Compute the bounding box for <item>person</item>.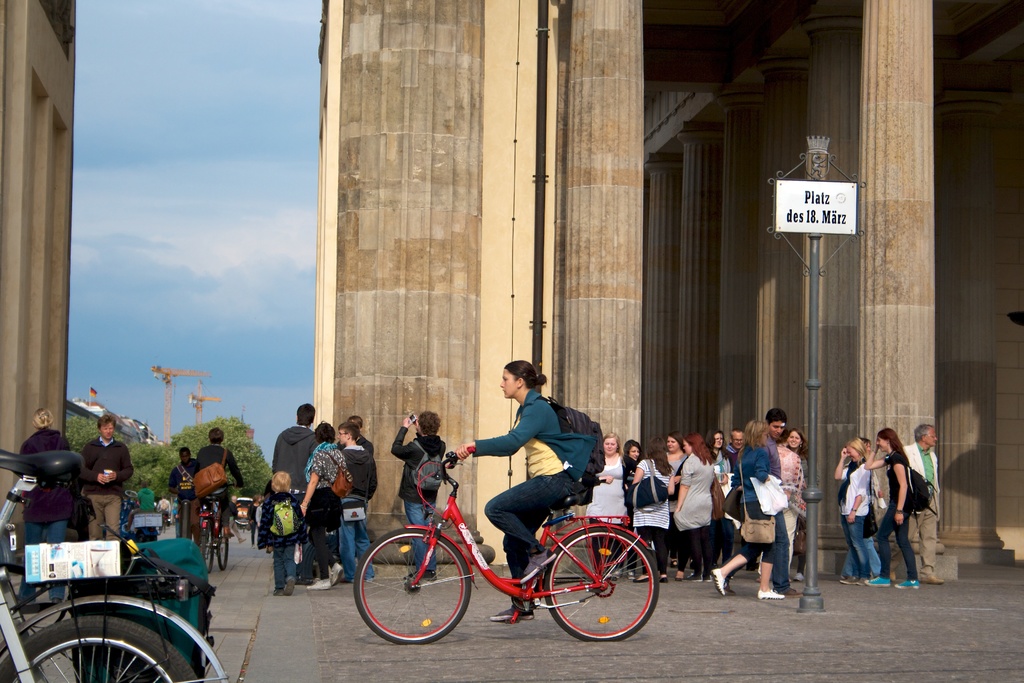
<bbox>627, 432, 675, 582</bbox>.
